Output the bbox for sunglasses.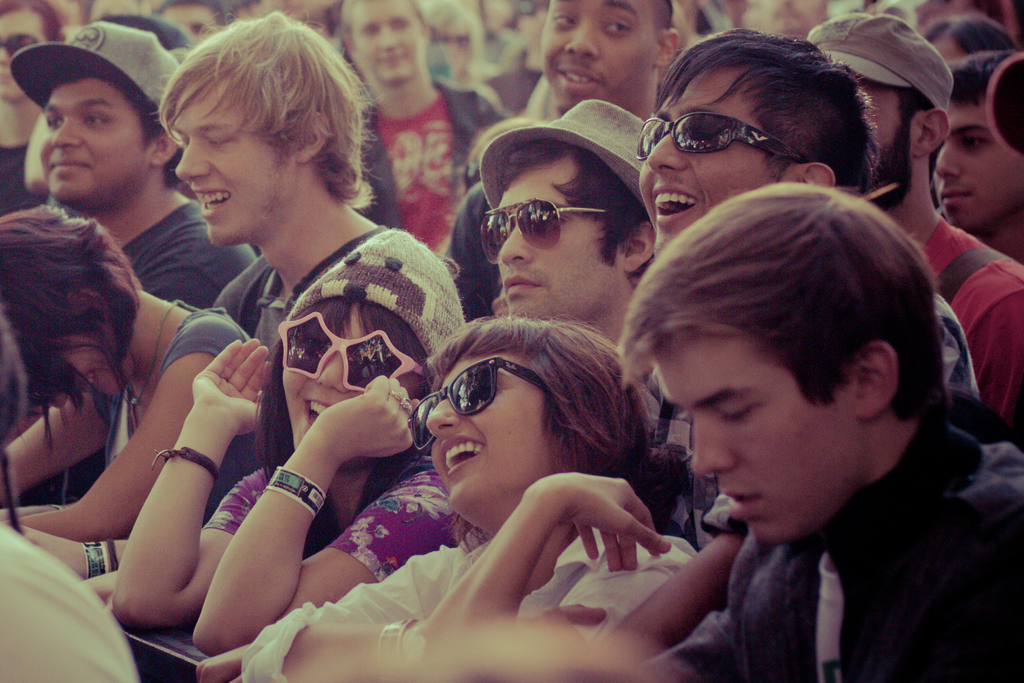
637 117 805 177.
